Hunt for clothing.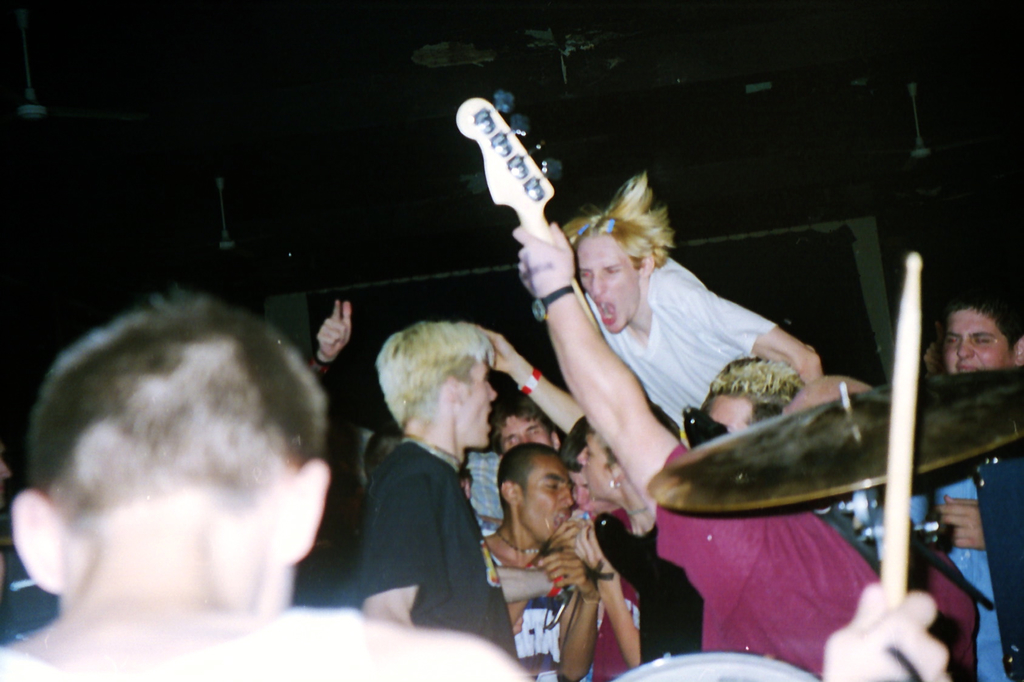
Hunted down at box(933, 463, 1021, 681).
